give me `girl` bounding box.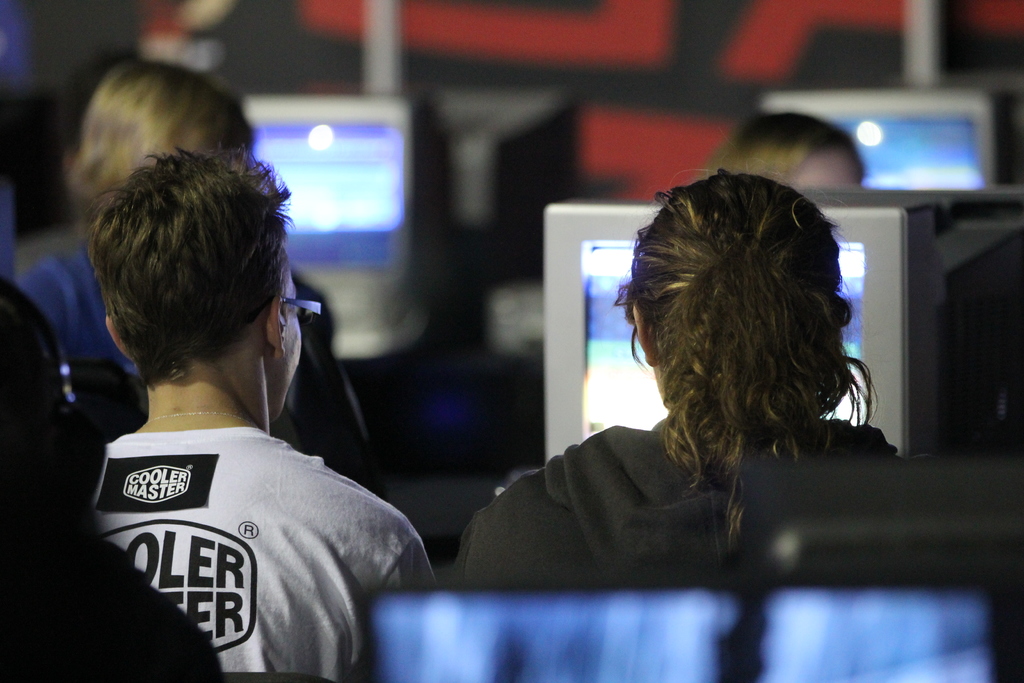
rect(456, 152, 930, 575).
